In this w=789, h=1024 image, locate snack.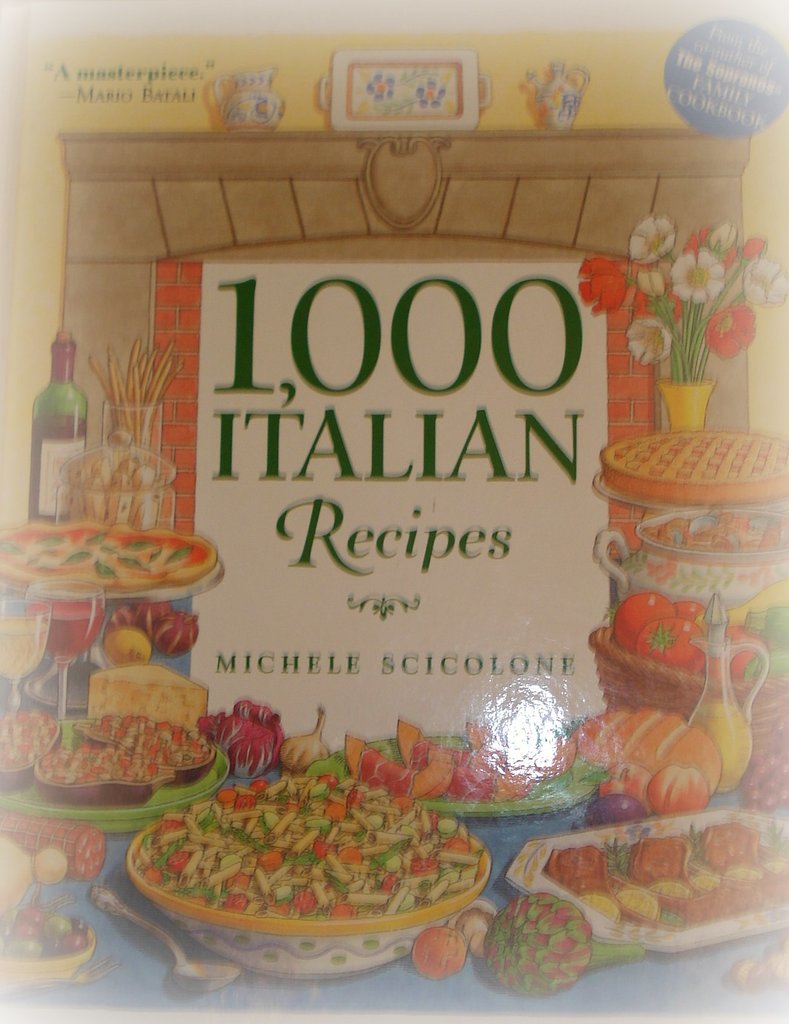
Bounding box: <region>70, 717, 226, 787</region>.
